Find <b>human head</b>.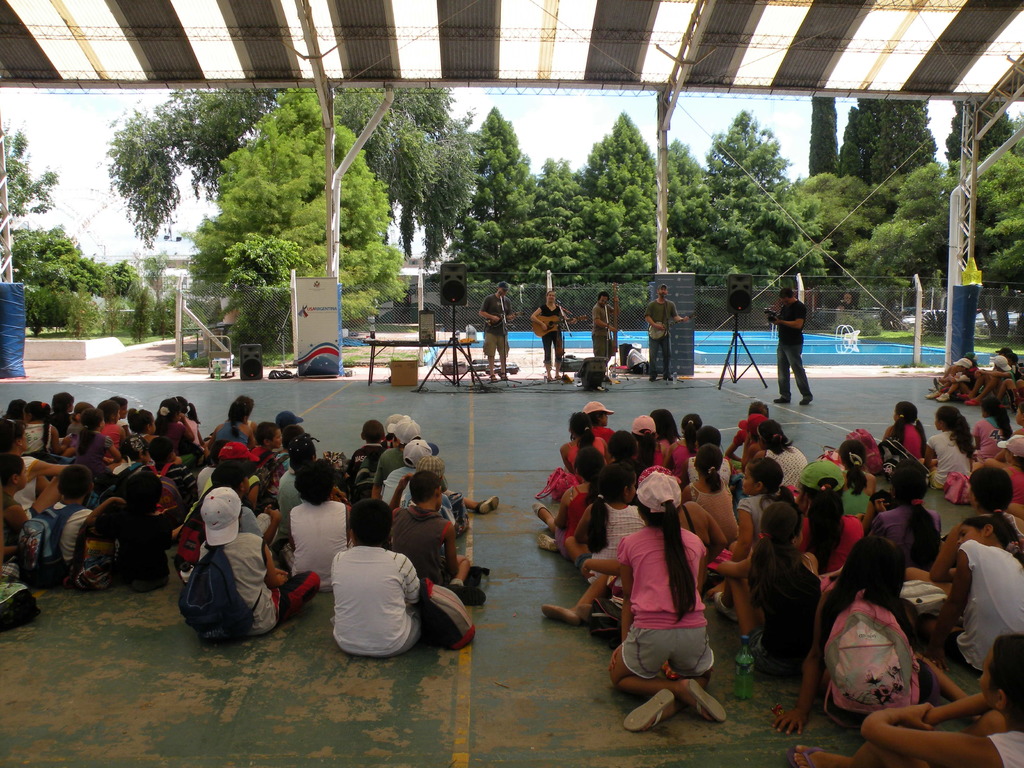
(568, 412, 591, 438).
